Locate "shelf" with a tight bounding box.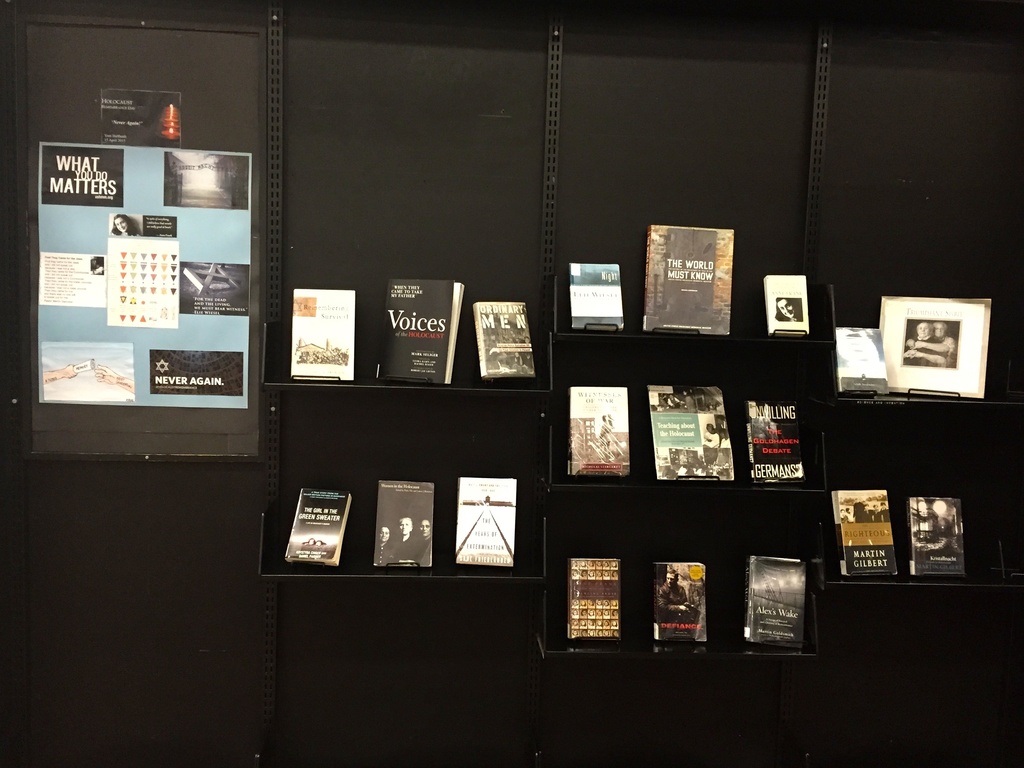
box(46, 0, 1002, 758).
